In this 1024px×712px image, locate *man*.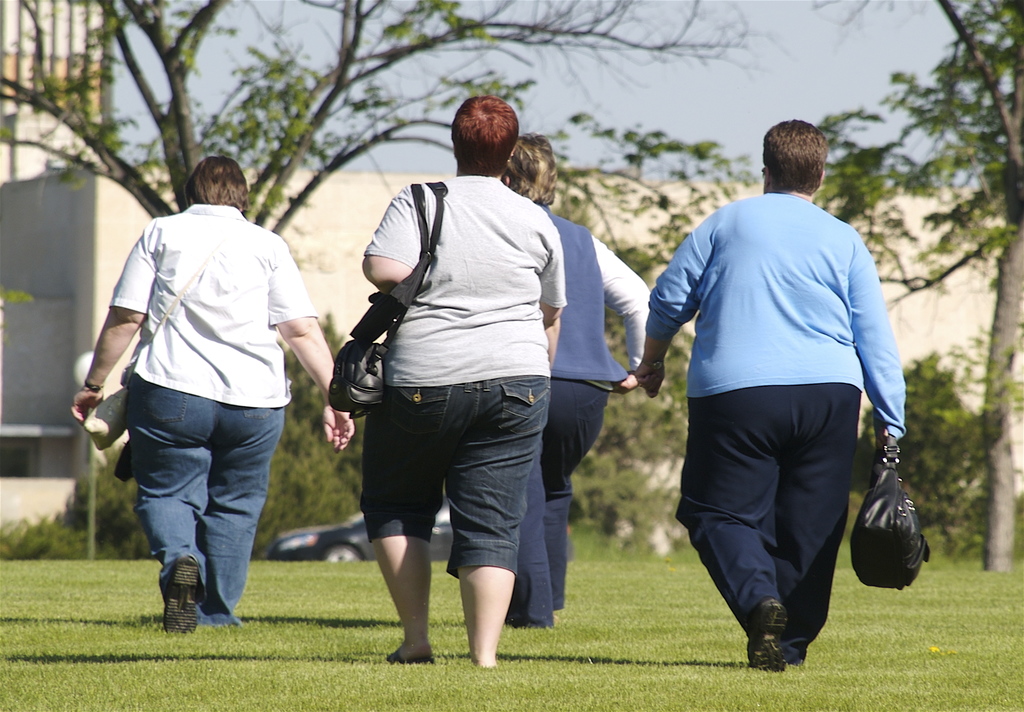
Bounding box: bbox(71, 155, 355, 636).
